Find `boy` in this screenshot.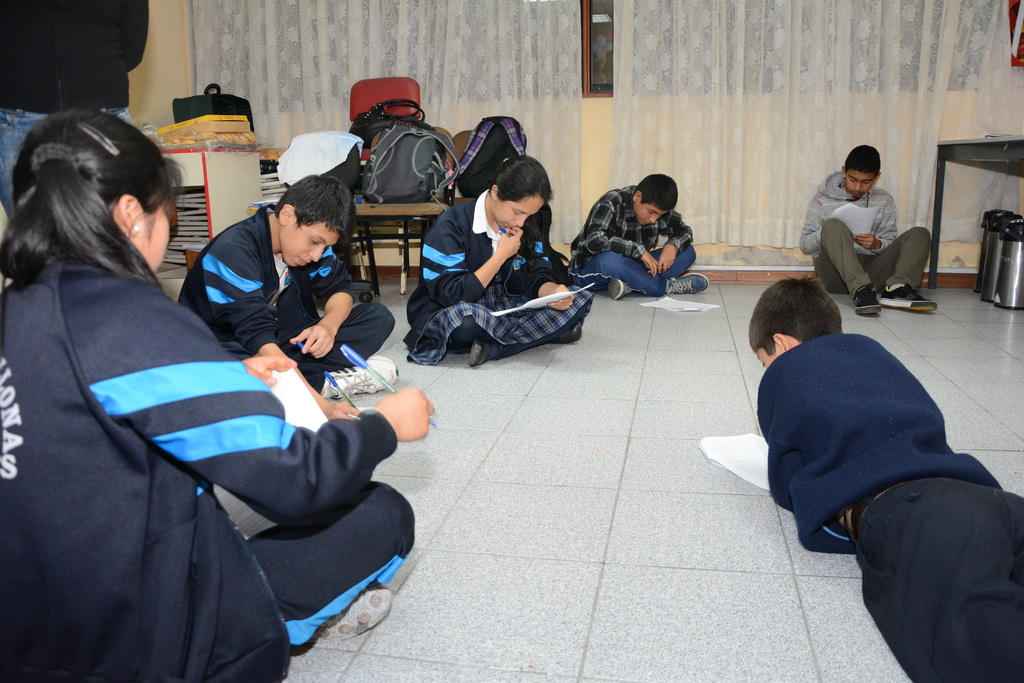
The bounding box for `boy` is [561, 173, 711, 305].
